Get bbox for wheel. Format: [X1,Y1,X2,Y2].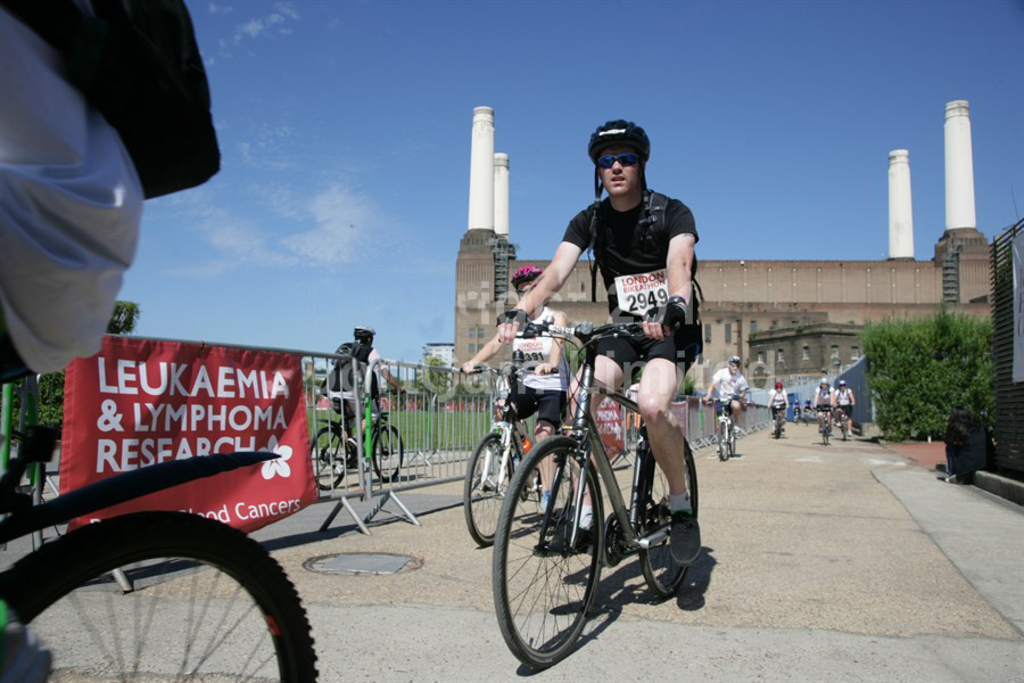
[0,510,317,682].
